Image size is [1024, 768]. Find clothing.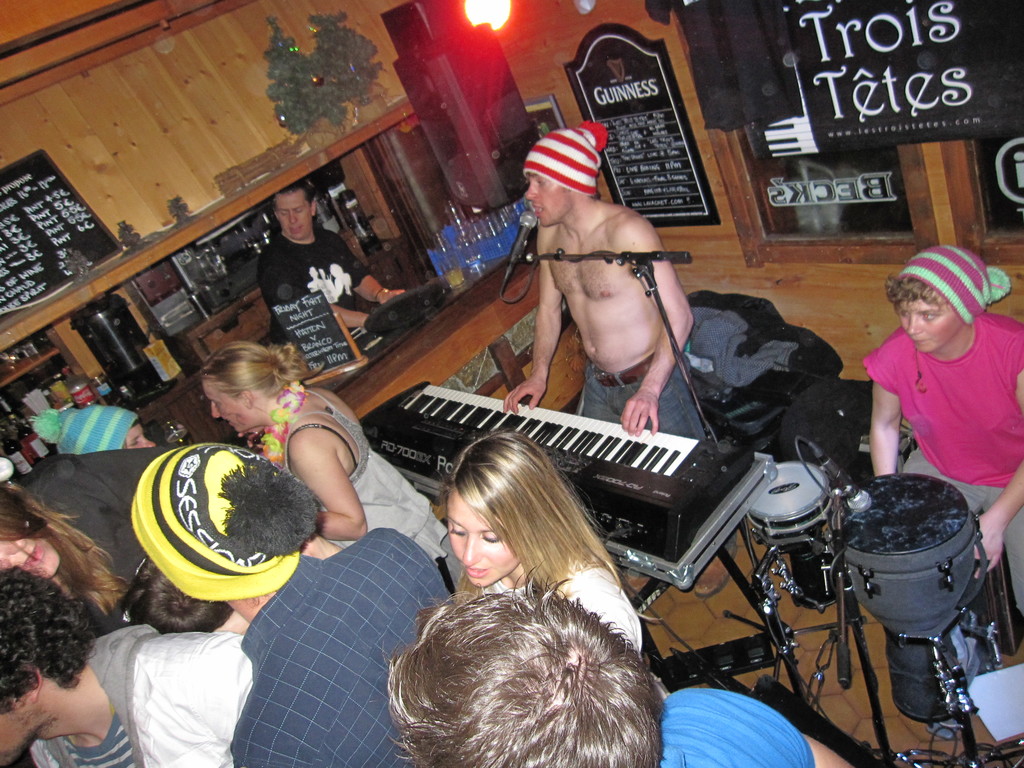
box=[865, 310, 1023, 619].
